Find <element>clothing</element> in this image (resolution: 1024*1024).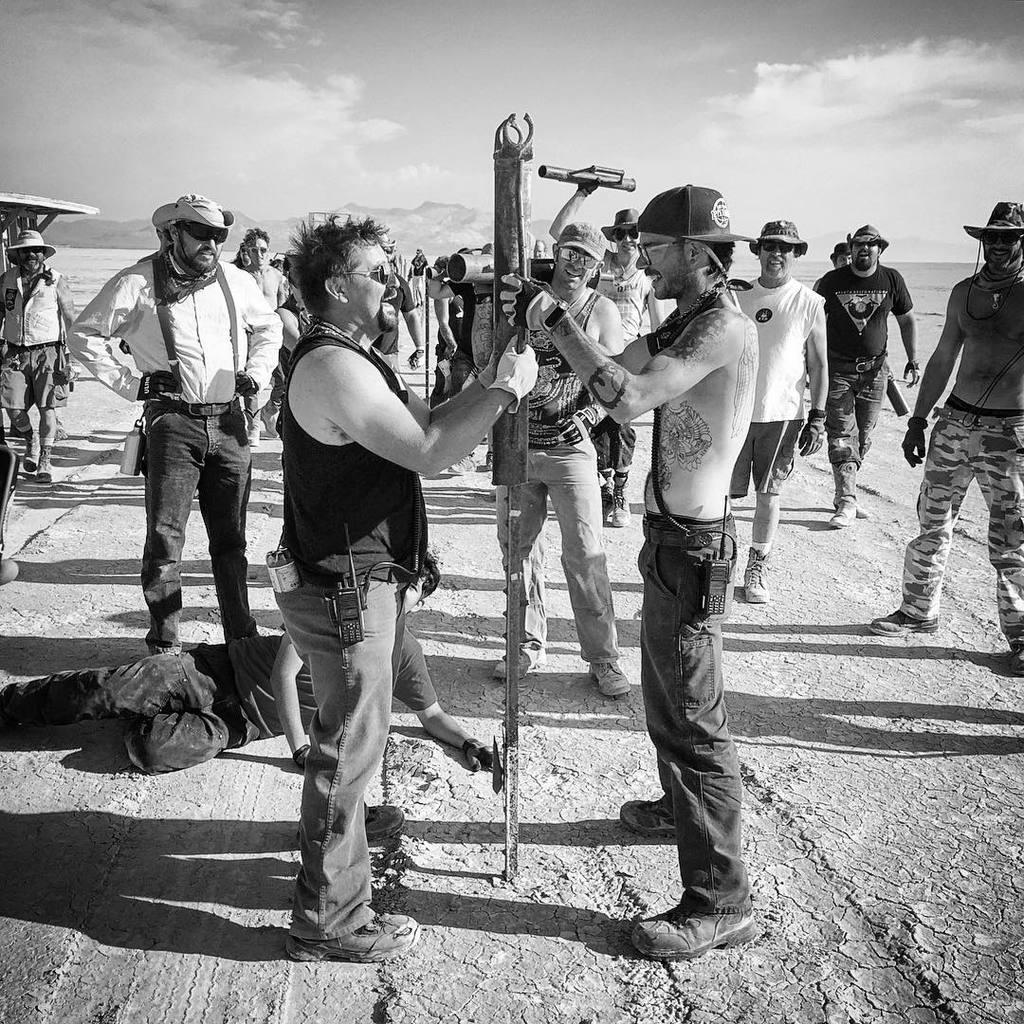
[502, 427, 618, 667].
